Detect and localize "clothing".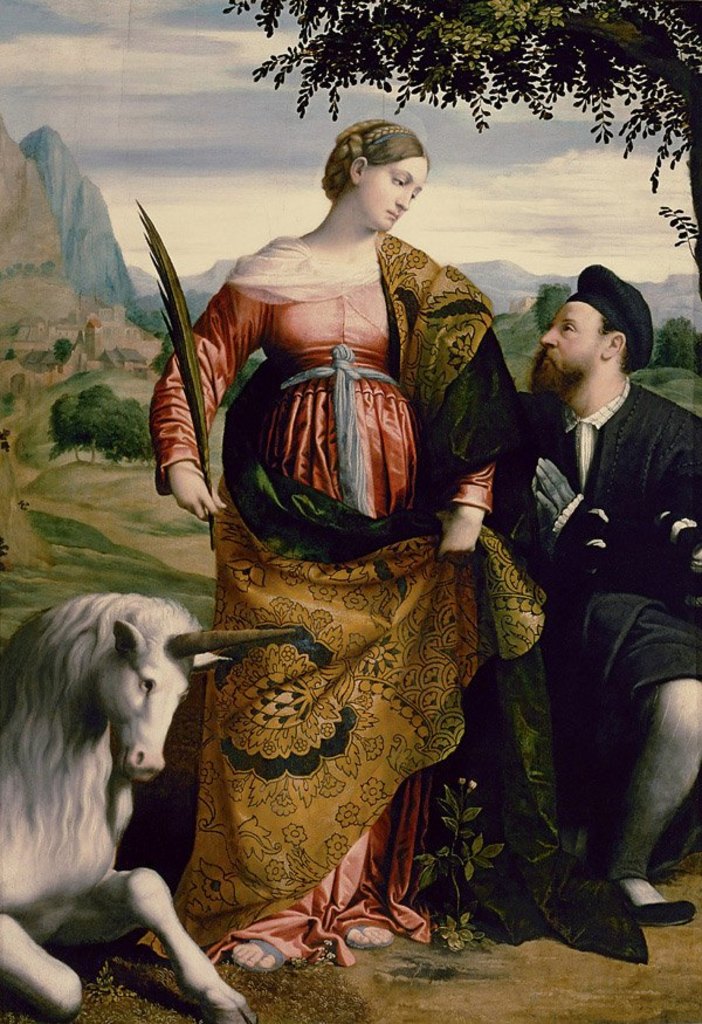
Localized at detection(489, 302, 696, 934).
